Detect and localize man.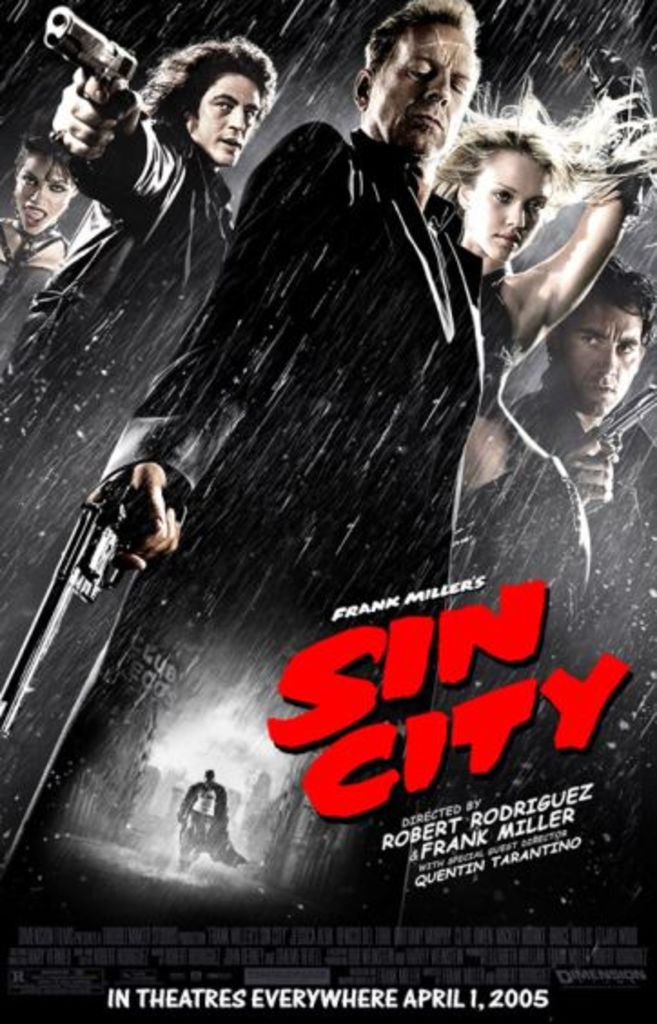
Localized at detection(74, 69, 583, 871).
